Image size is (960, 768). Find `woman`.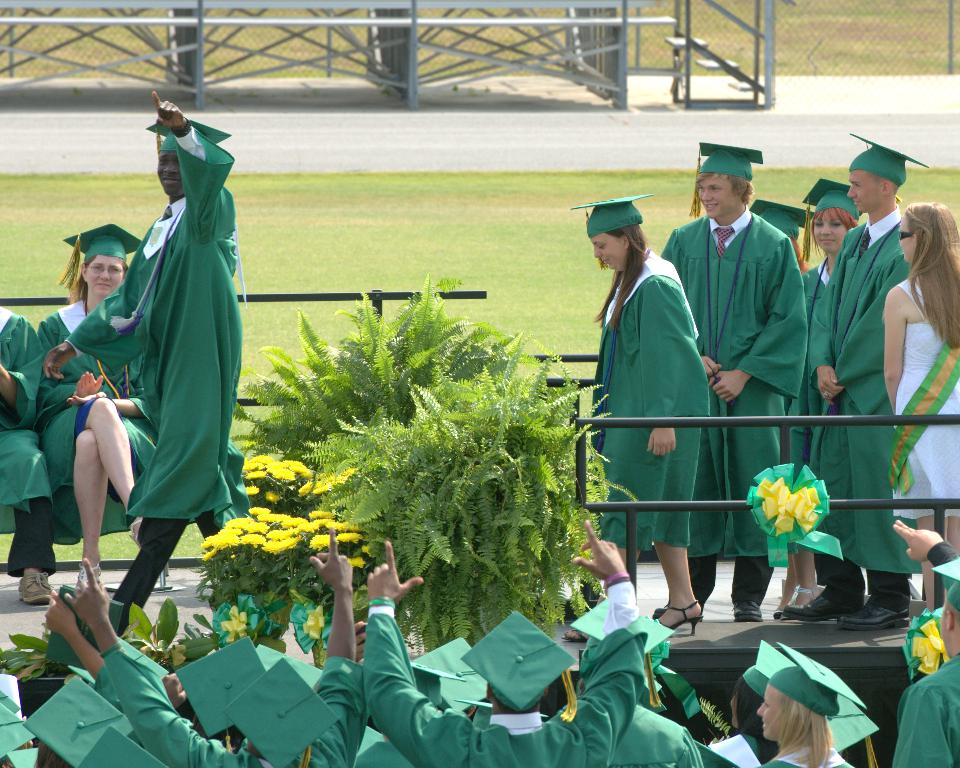
crop(751, 637, 867, 767).
